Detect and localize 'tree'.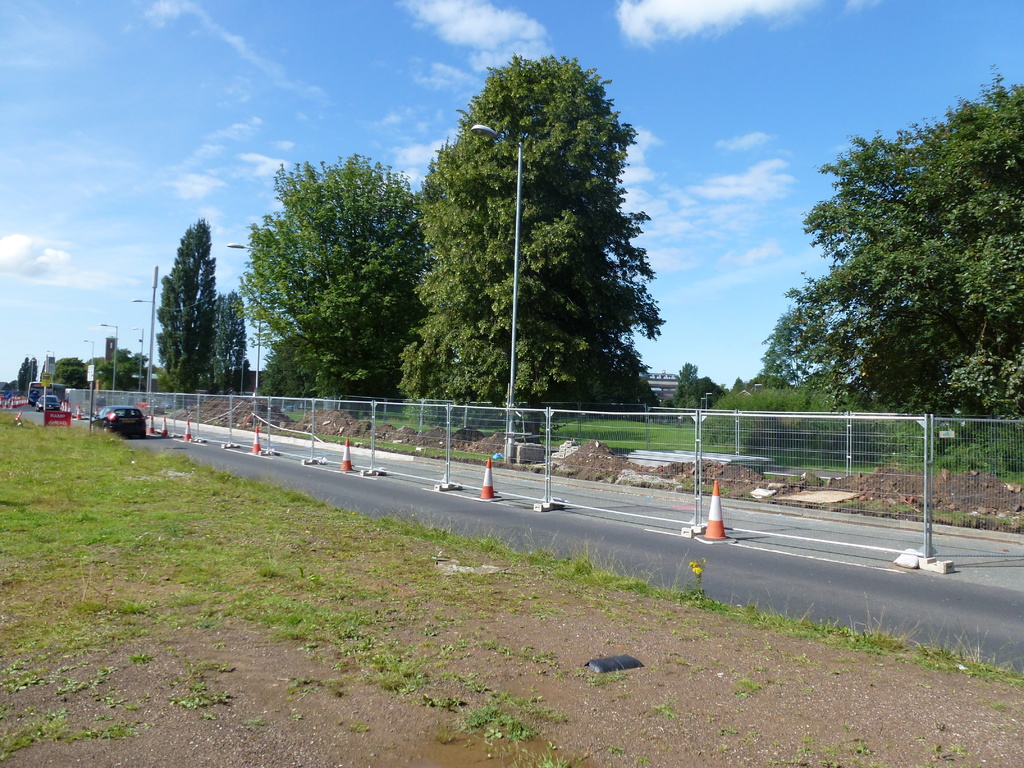
Localized at (x1=397, y1=51, x2=676, y2=447).
